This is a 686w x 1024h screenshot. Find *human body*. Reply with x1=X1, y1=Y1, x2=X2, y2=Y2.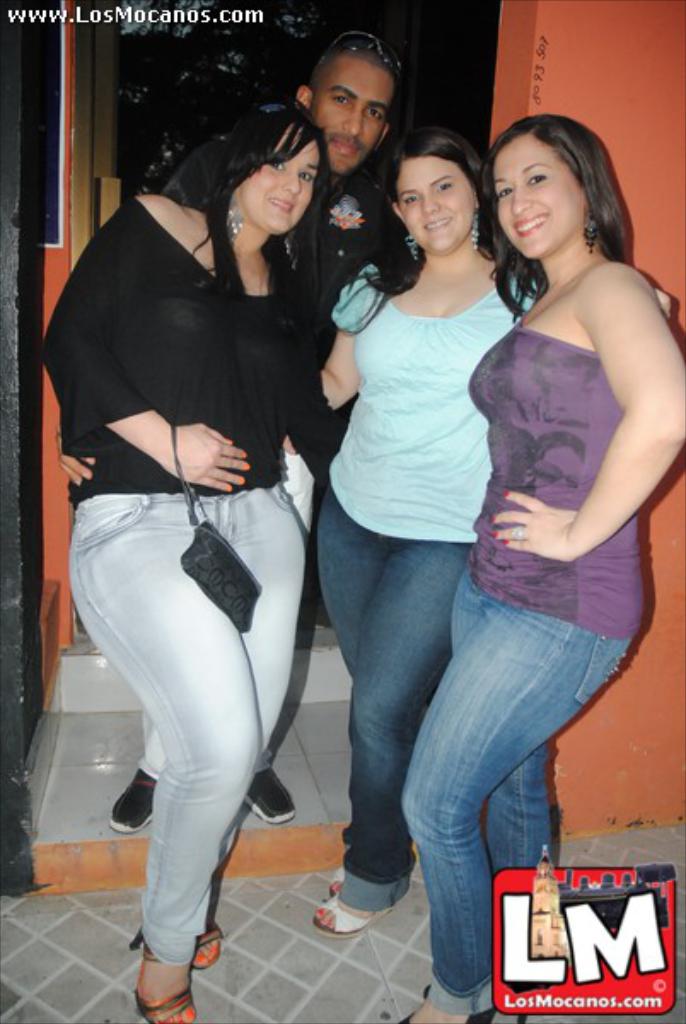
x1=391, y1=258, x2=684, y2=1022.
